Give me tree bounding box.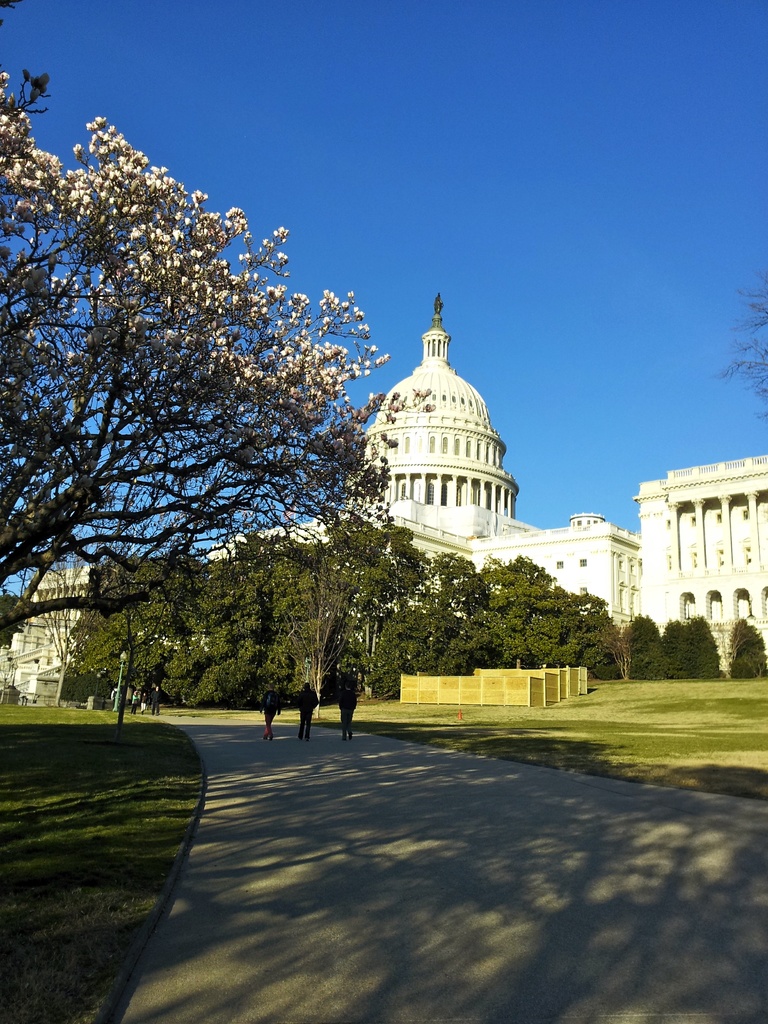
BBox(696, 283, 767, 416).
